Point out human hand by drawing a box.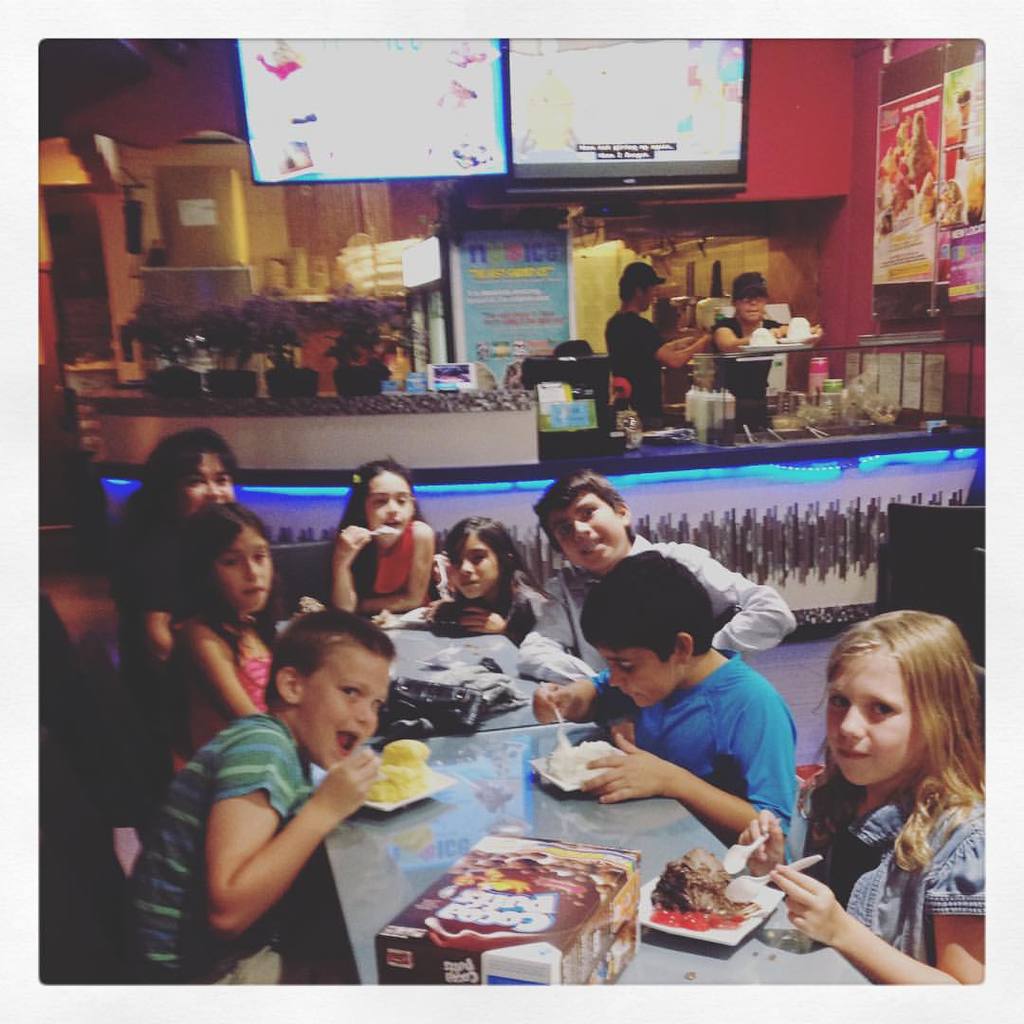
{"x1": 779, "y1": 878, "x2": 930, "y2": 978}.
